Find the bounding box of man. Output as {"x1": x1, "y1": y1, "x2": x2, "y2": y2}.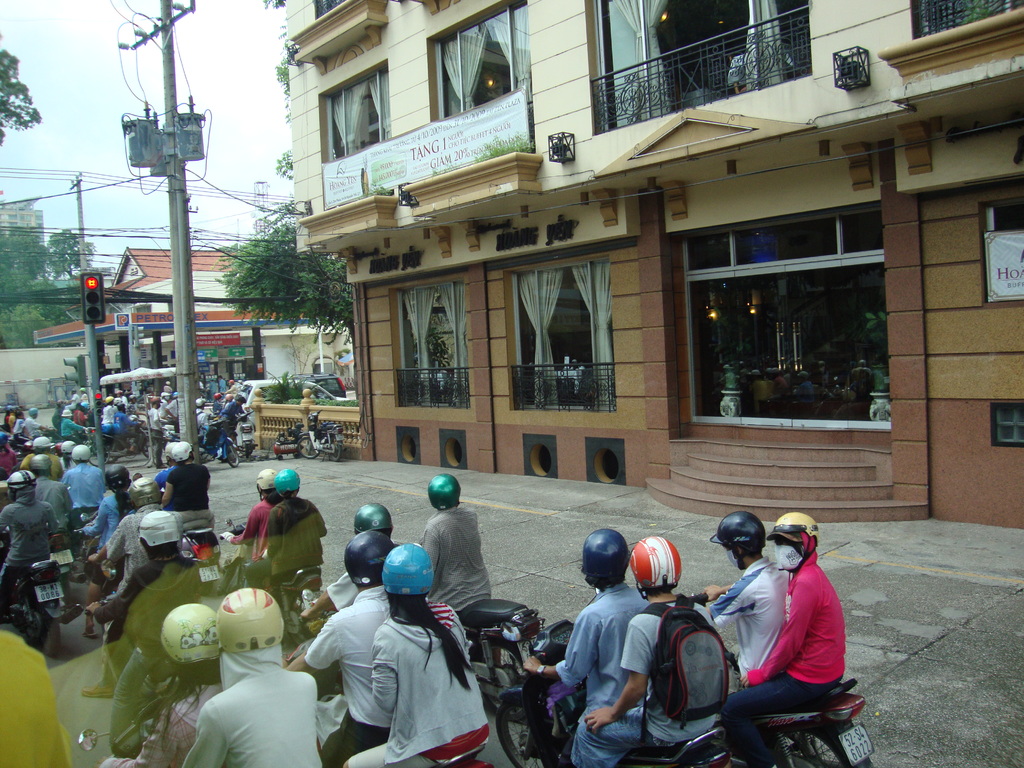
{"x1": 76, "y1": 509, "x2": 180, "y2": 700}.
